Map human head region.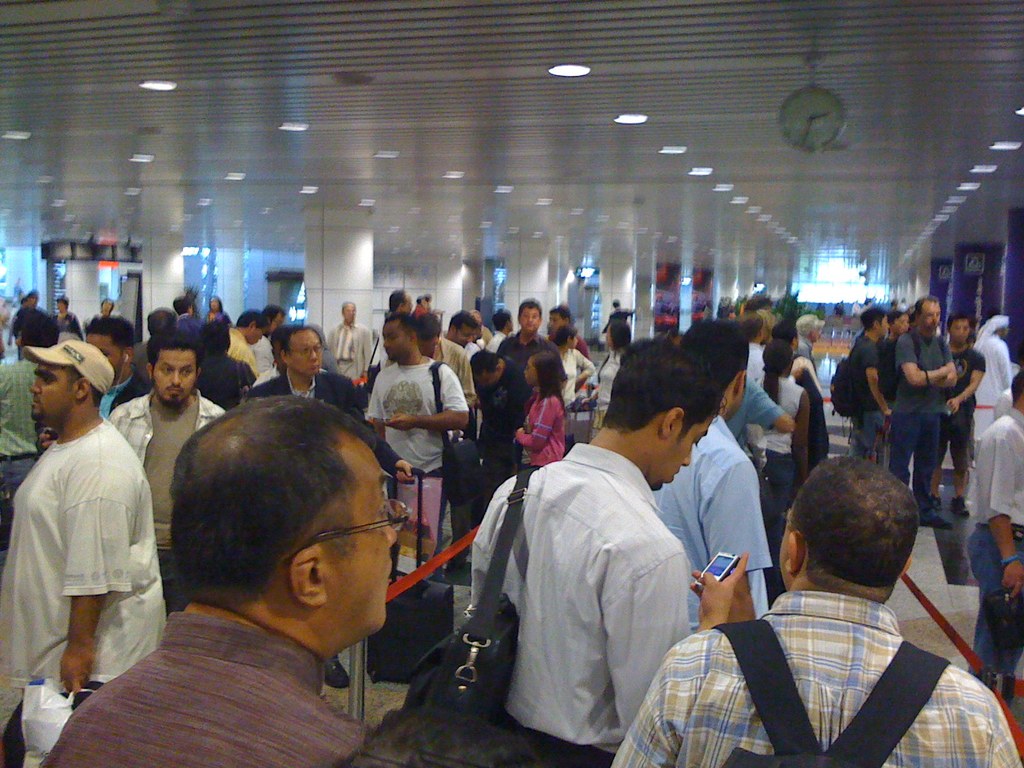
Mapped to l=280, t=326, r=319, b=381.
